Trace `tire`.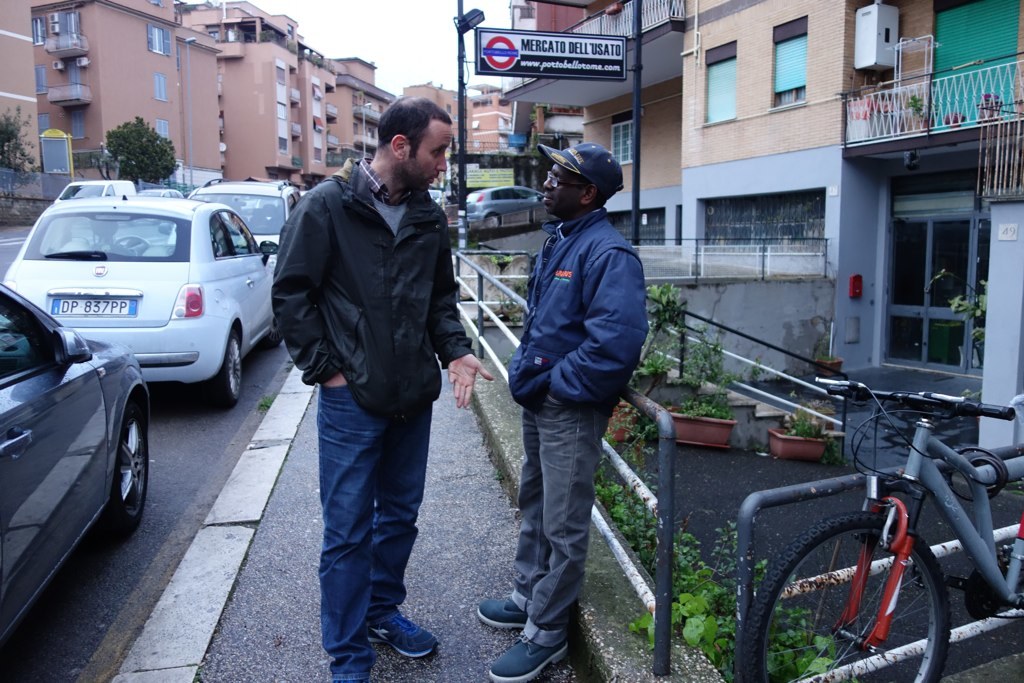
Traced to pyautogui.locateOnScreen(107, 412, 152, 529).
